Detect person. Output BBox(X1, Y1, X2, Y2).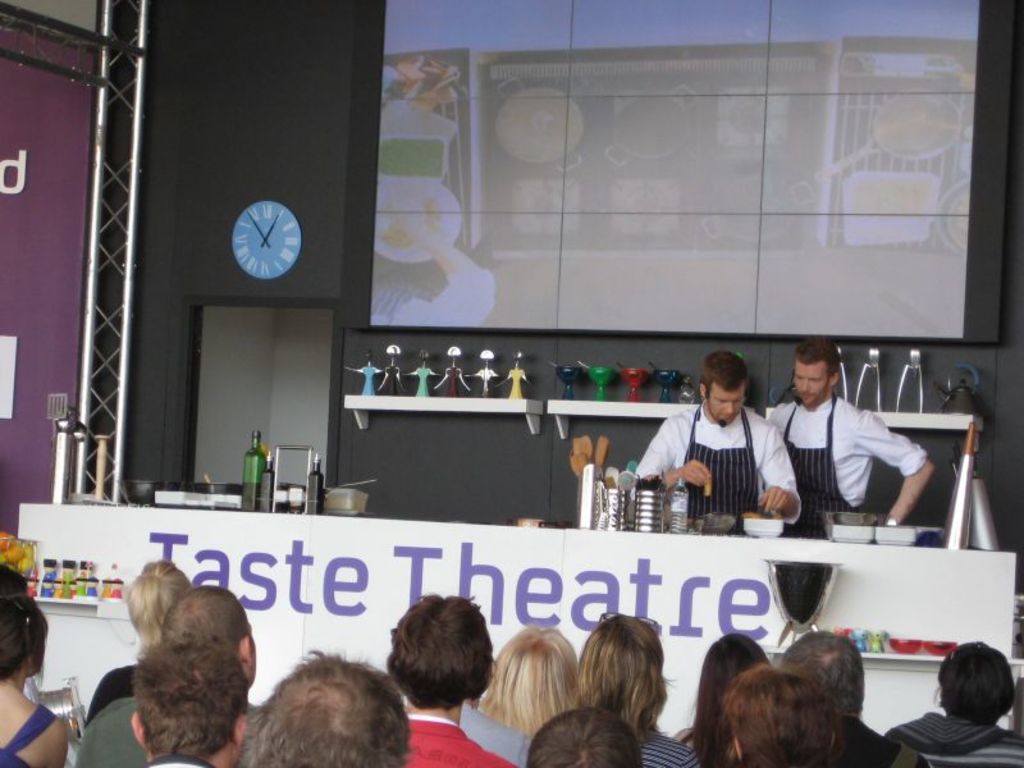
BBox(767, 338, 946, 527).
